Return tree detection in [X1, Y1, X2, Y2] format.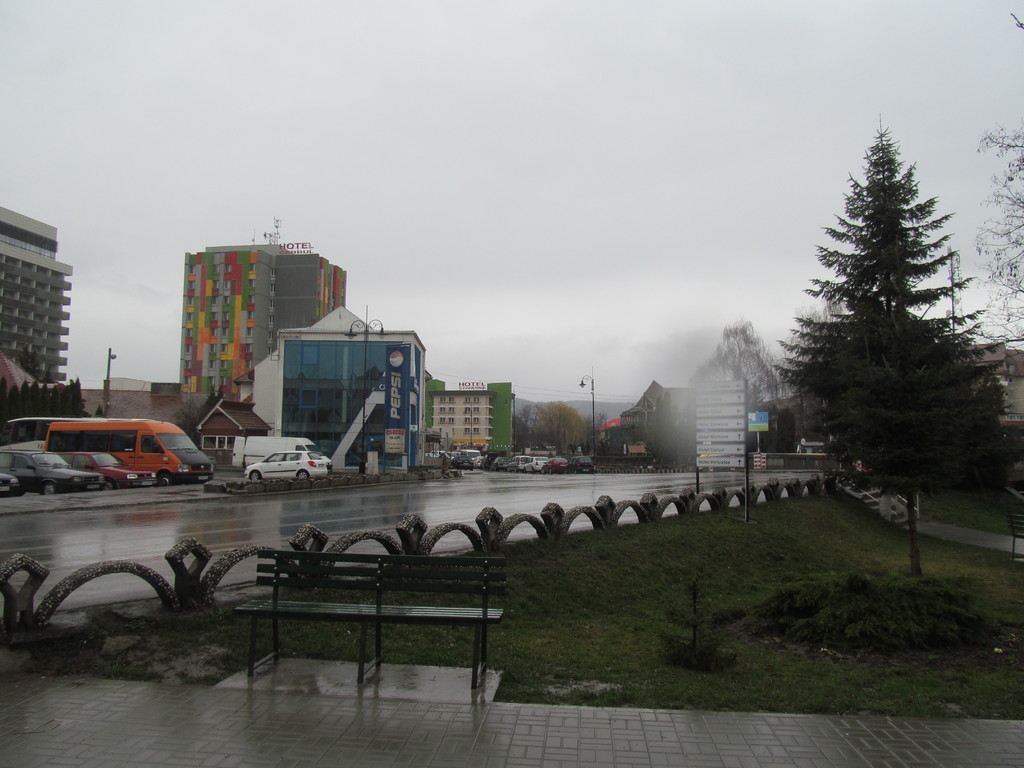
[1005, 8, 1023, 33].
